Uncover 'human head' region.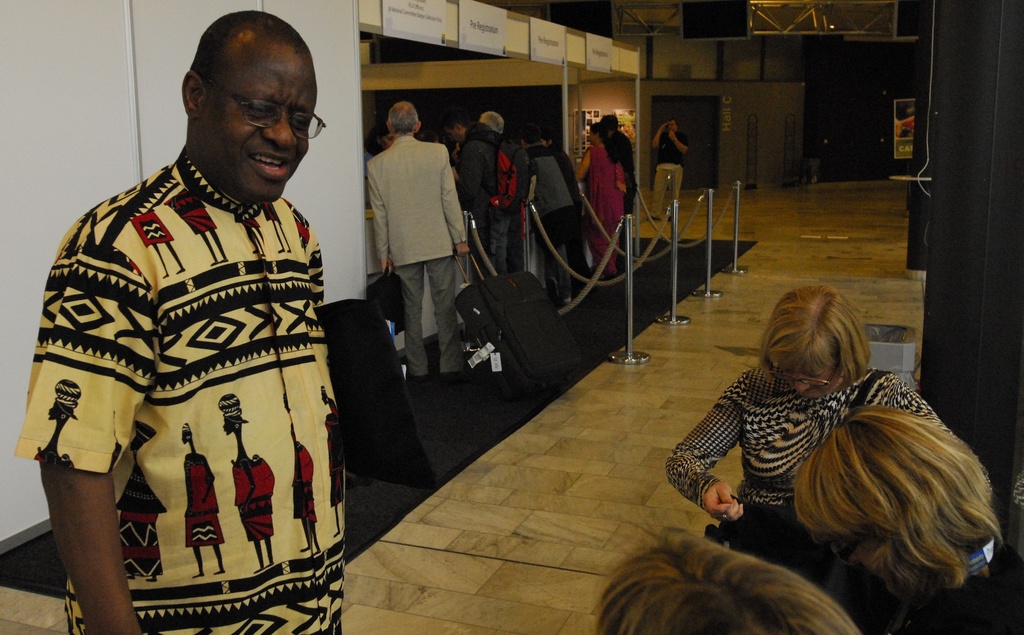
Uncovered: l=760, t=284, r=871, b=397.
